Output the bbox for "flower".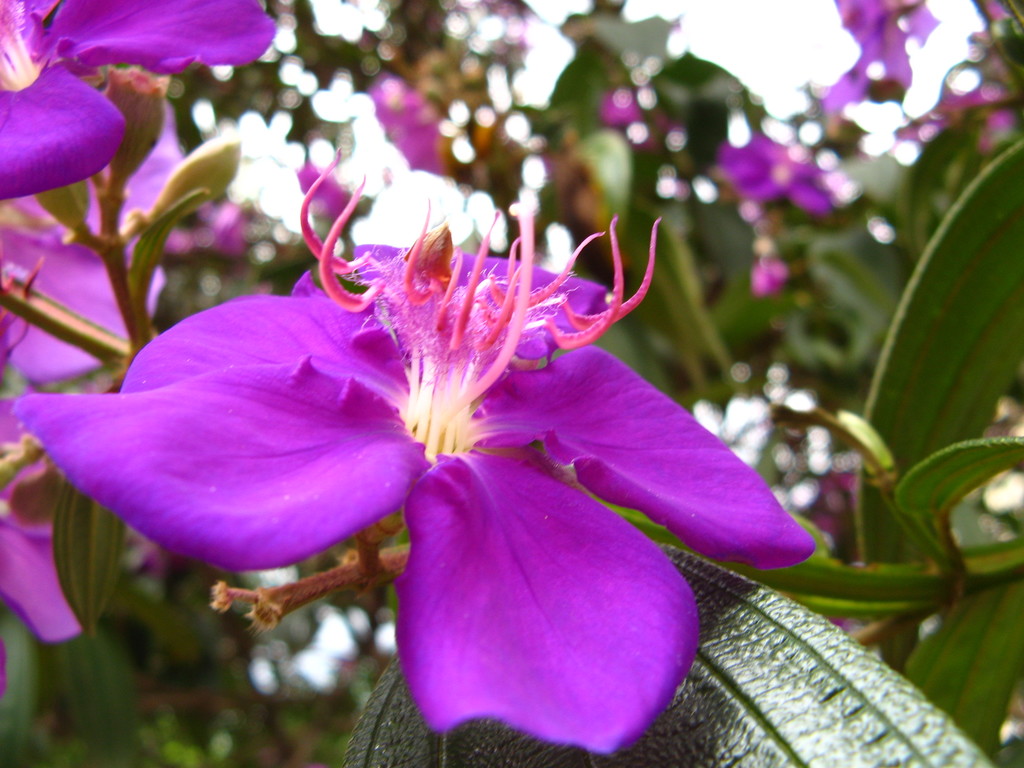
l=0, t=465, r=60, b=645.
